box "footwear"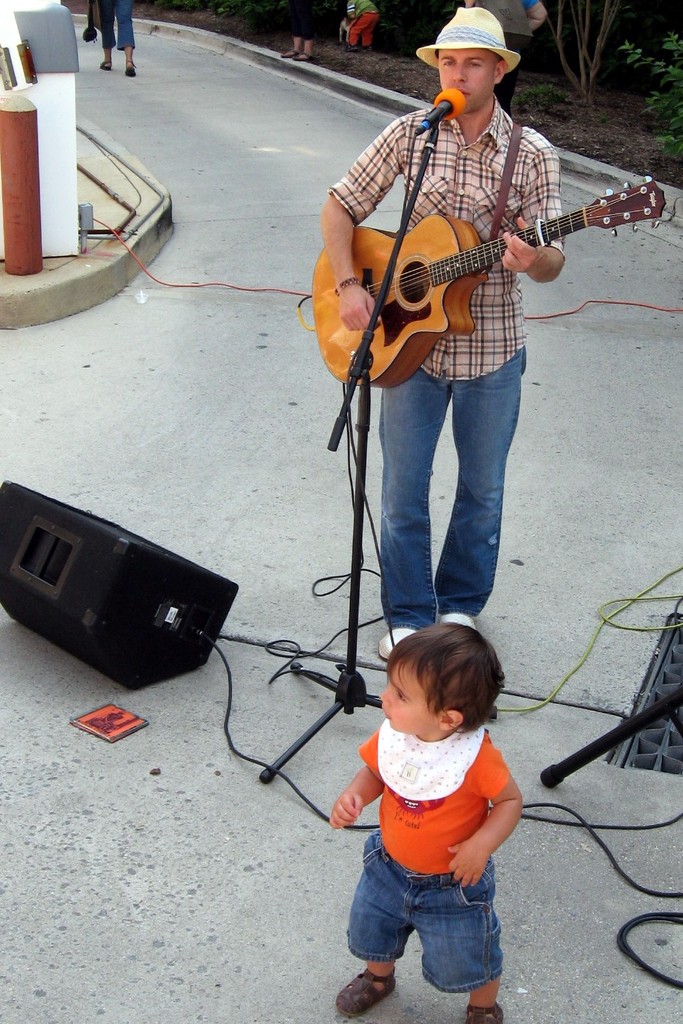
left=440, top=616, right=479, bottom=631
